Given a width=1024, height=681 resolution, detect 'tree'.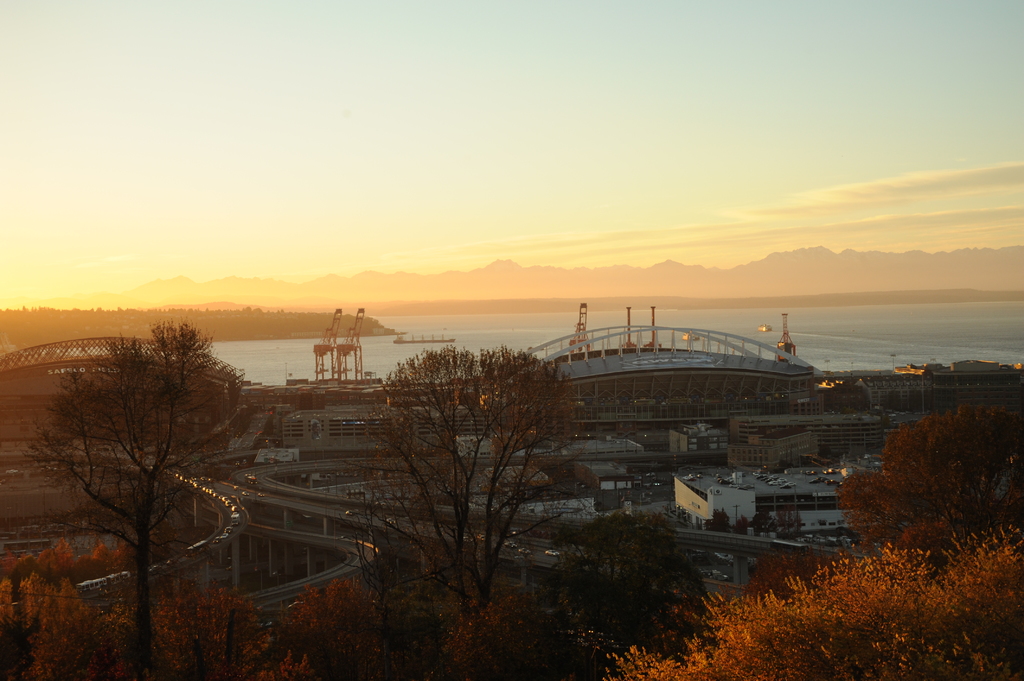
(345,310,588,620).
